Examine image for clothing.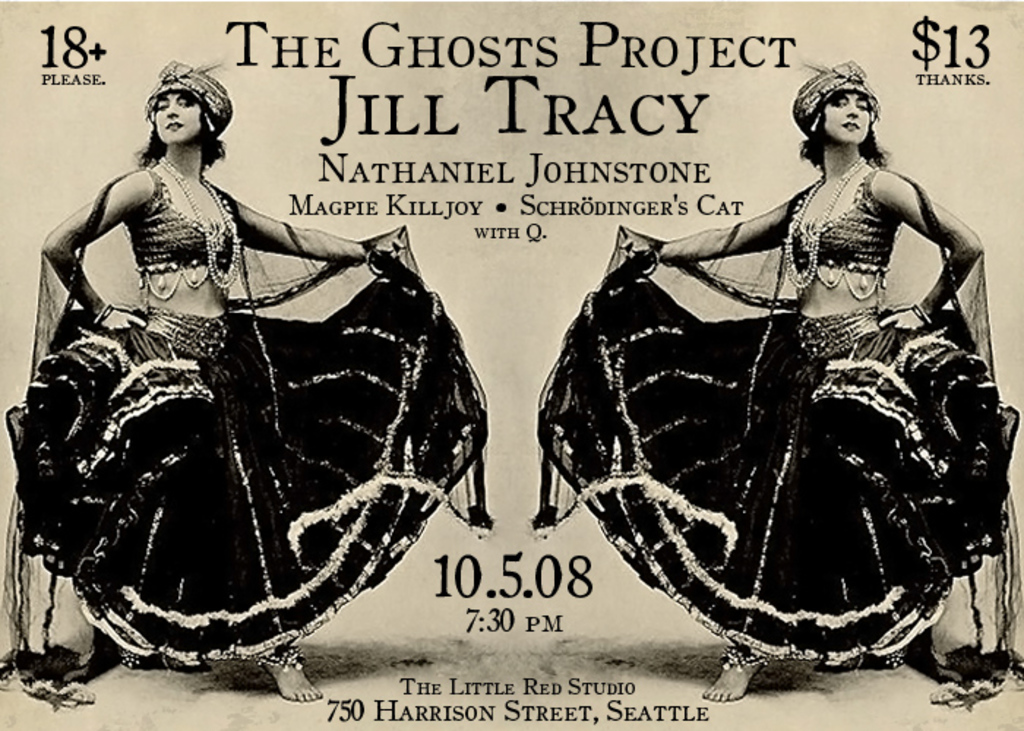
Examination result: crop(528, 165, 1023, 725).
